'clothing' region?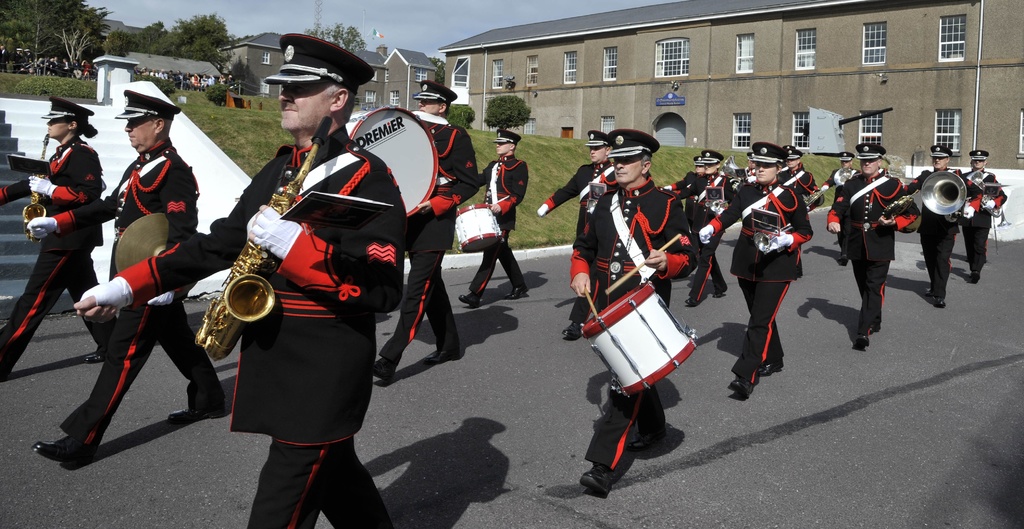
locate(817, 168, 859, 257)
